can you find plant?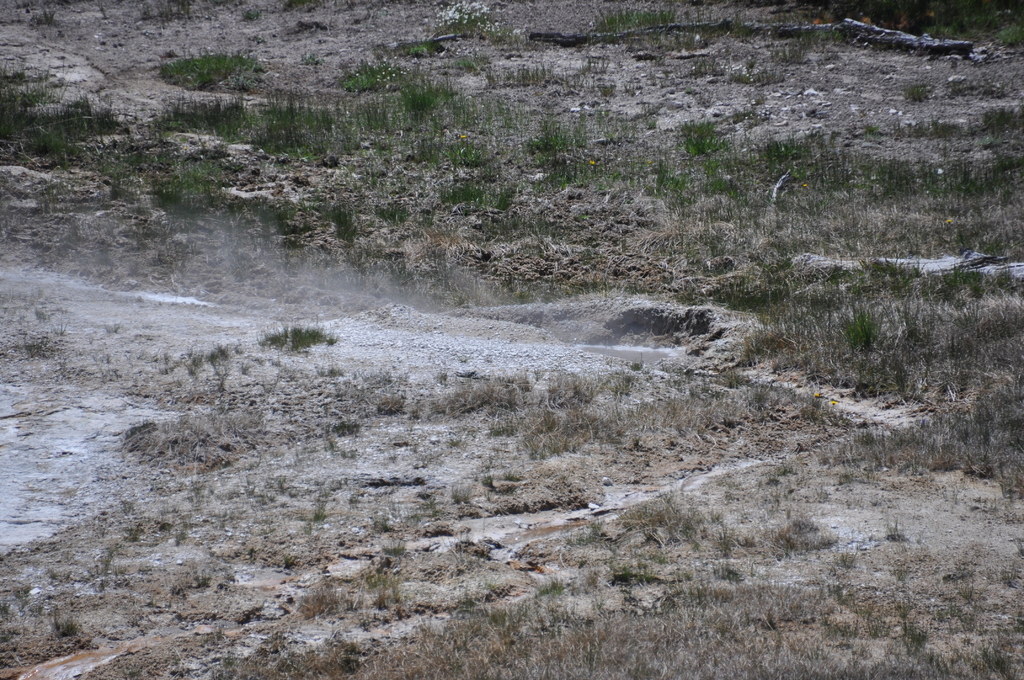
Yes, bounding box: box(1, 75, 93, 163).
